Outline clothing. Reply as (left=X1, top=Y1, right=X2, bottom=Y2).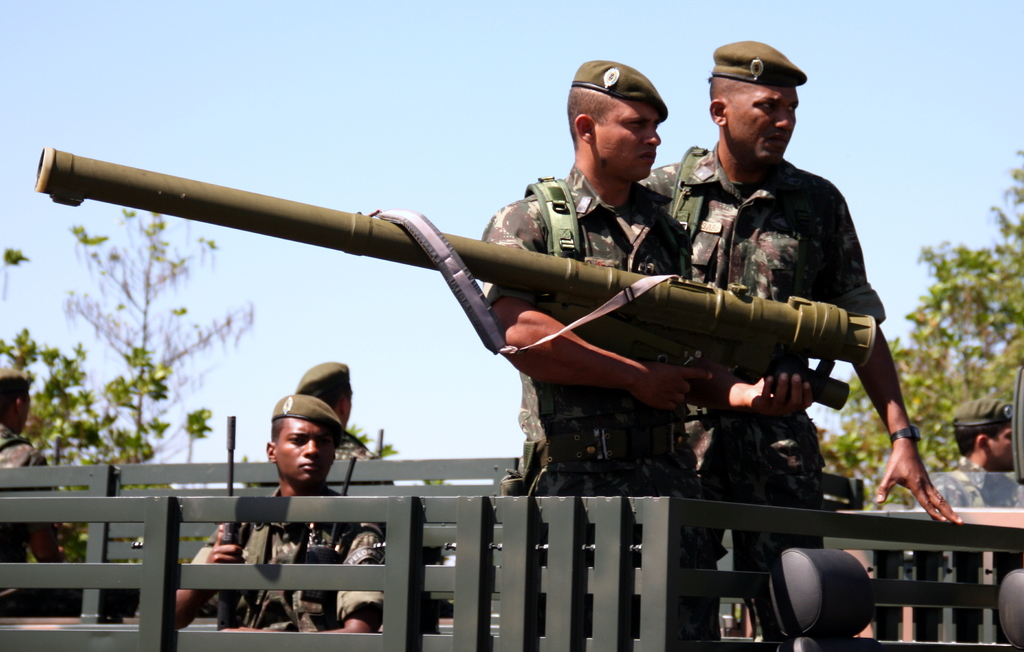
(left=897, top=447, right=1023, bottom=592).
